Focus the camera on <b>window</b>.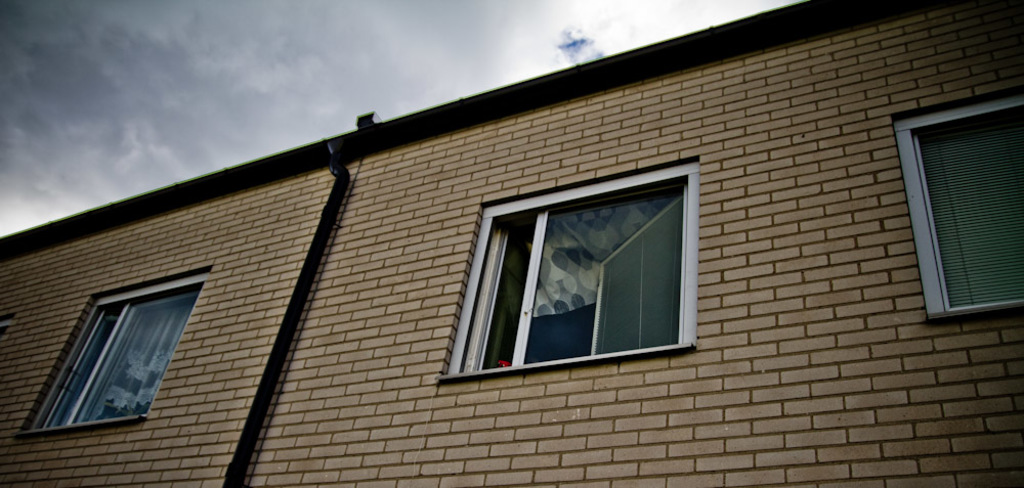
Focus region: bbox=(11, 270, 209, 442).
